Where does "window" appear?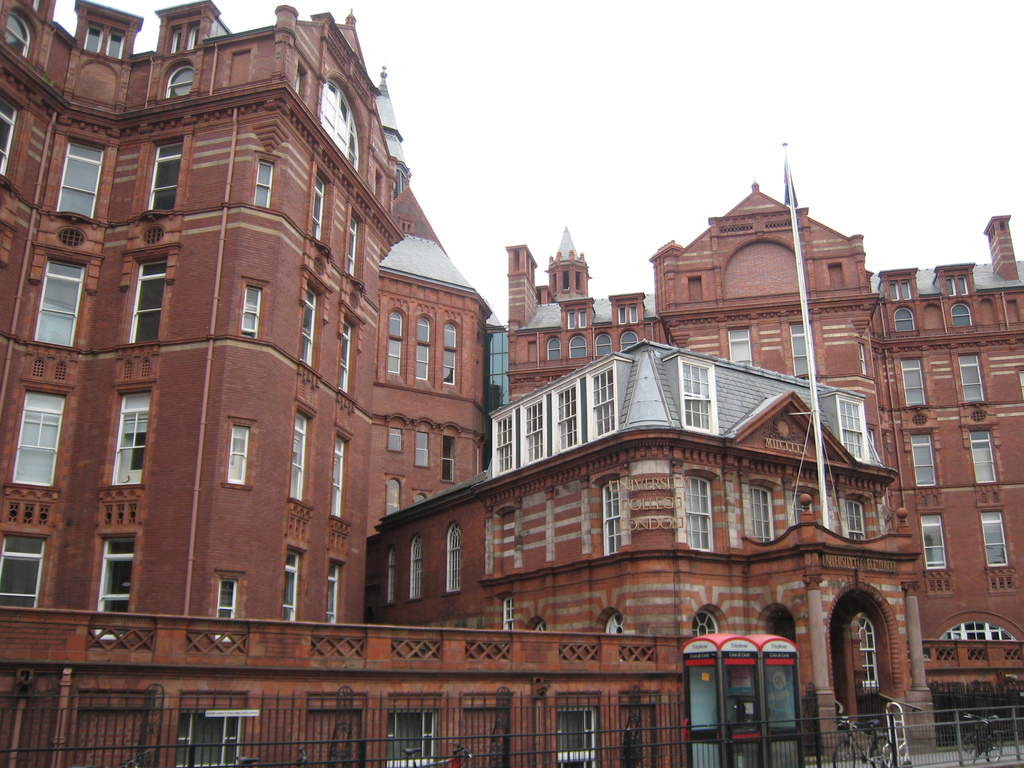
Appears at 165,20,199,56.
